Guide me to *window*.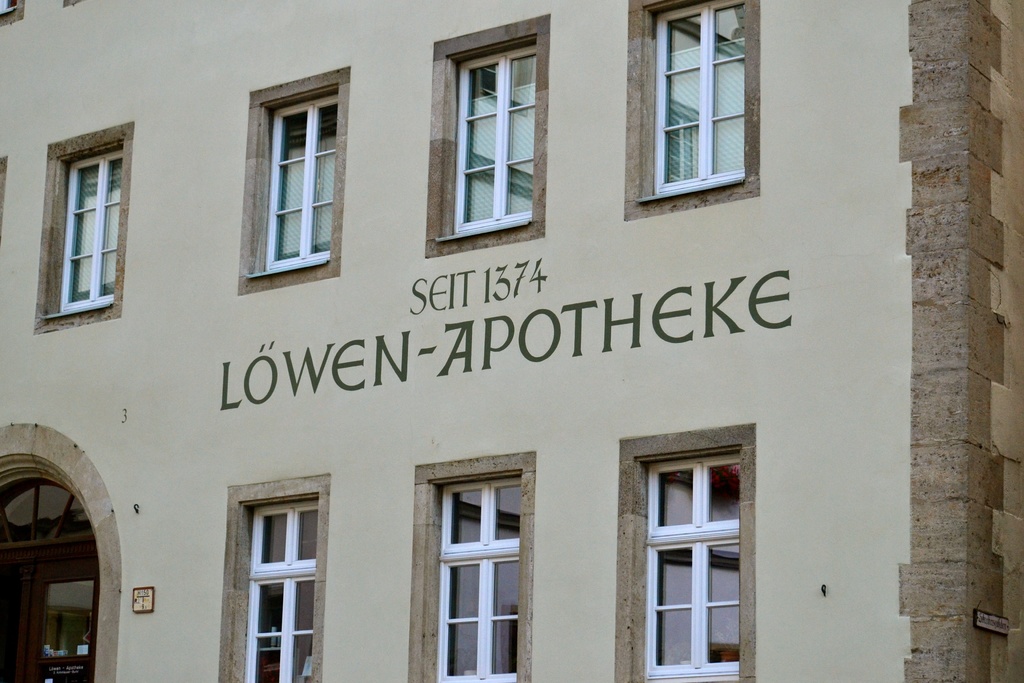
Guidance: 649/452/742/682.
